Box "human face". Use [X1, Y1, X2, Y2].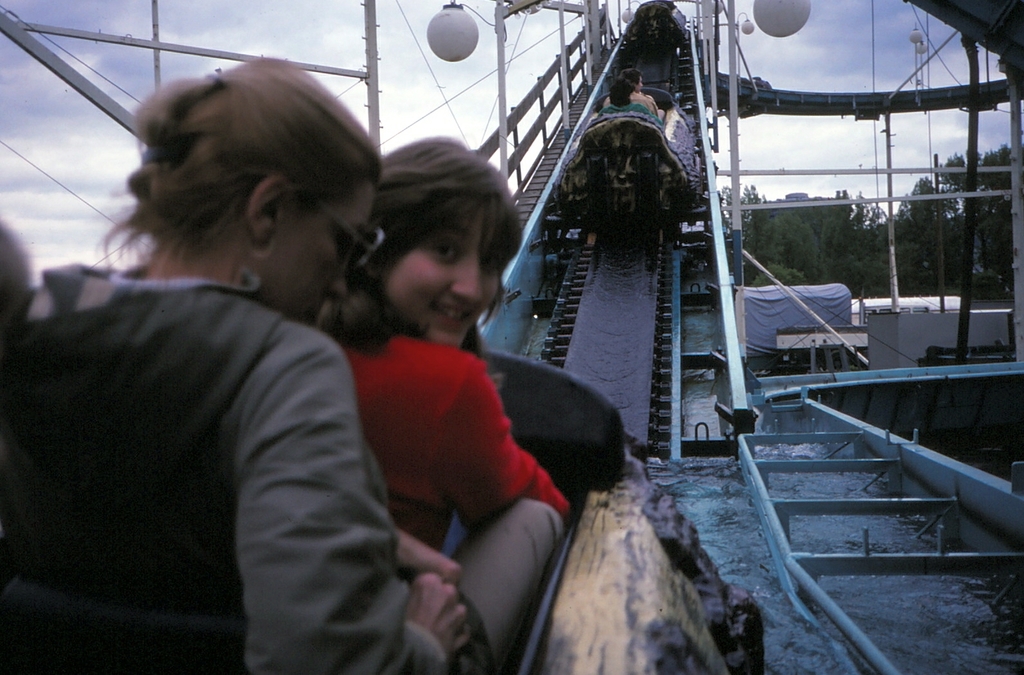
[382, 207, 498, 351].
